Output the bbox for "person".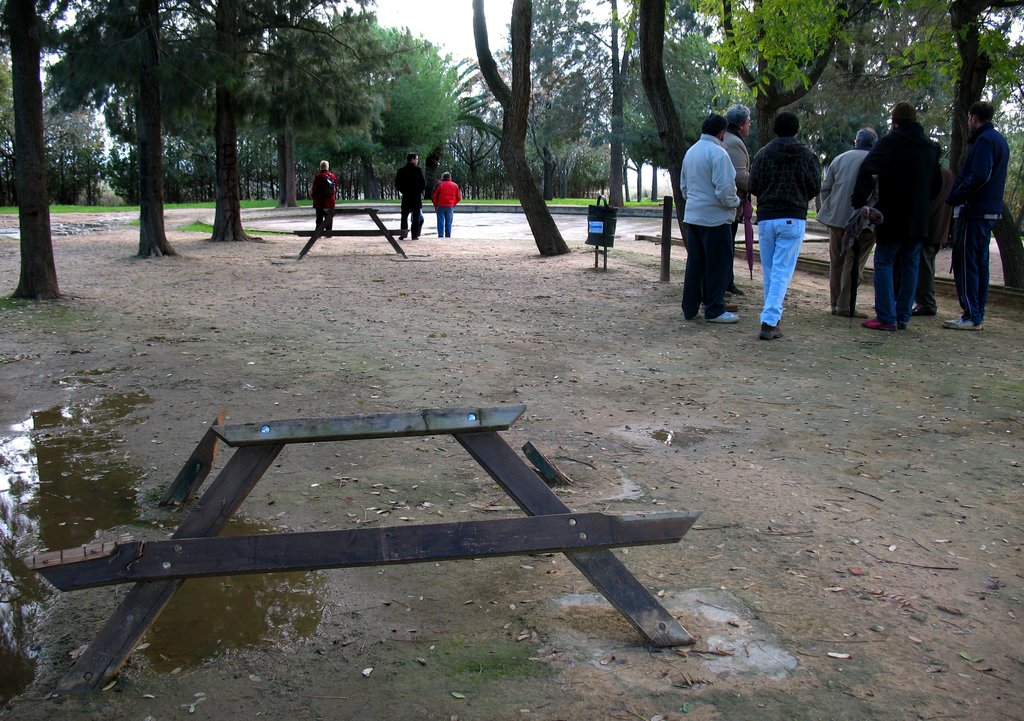
{"left": 849, "top": 97, "right": 940, "bottom": 328}.
